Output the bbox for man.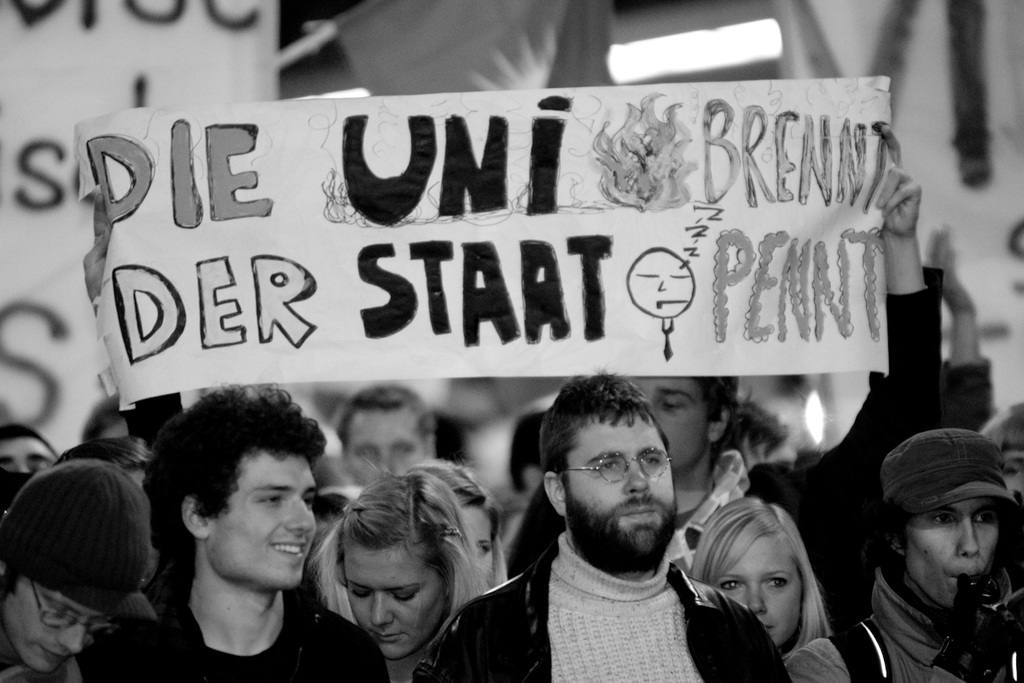
<region>633, 372, 754, 564</region>.
